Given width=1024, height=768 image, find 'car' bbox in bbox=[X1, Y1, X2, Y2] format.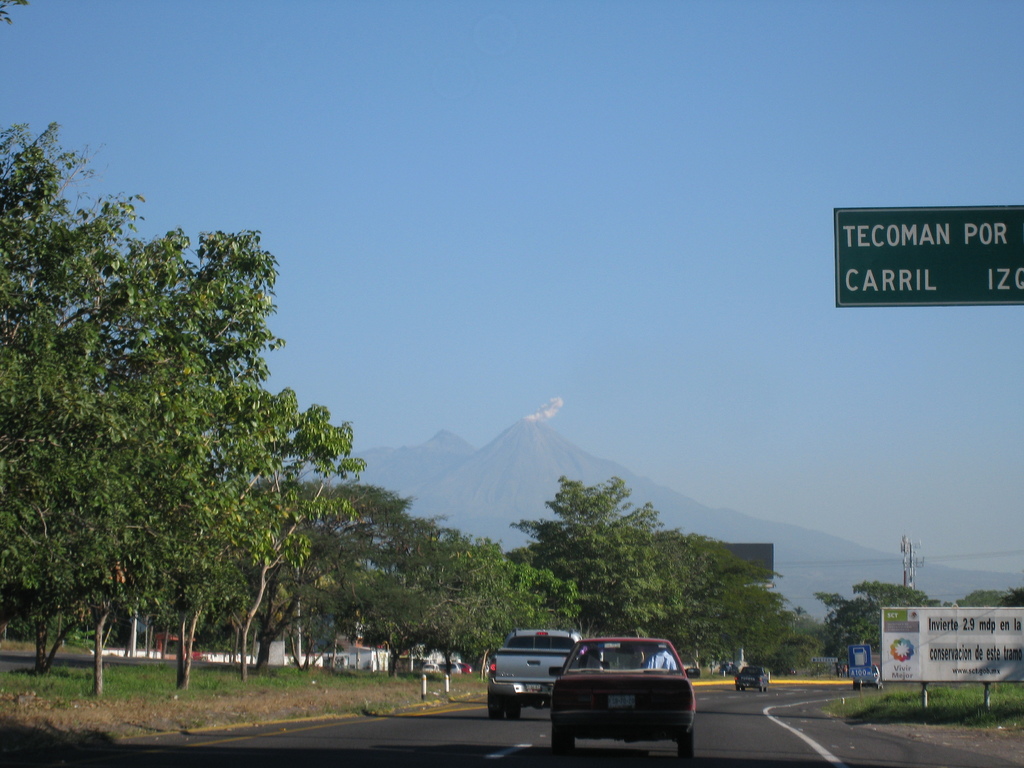
bbox=[718, 663, 739, 675].
